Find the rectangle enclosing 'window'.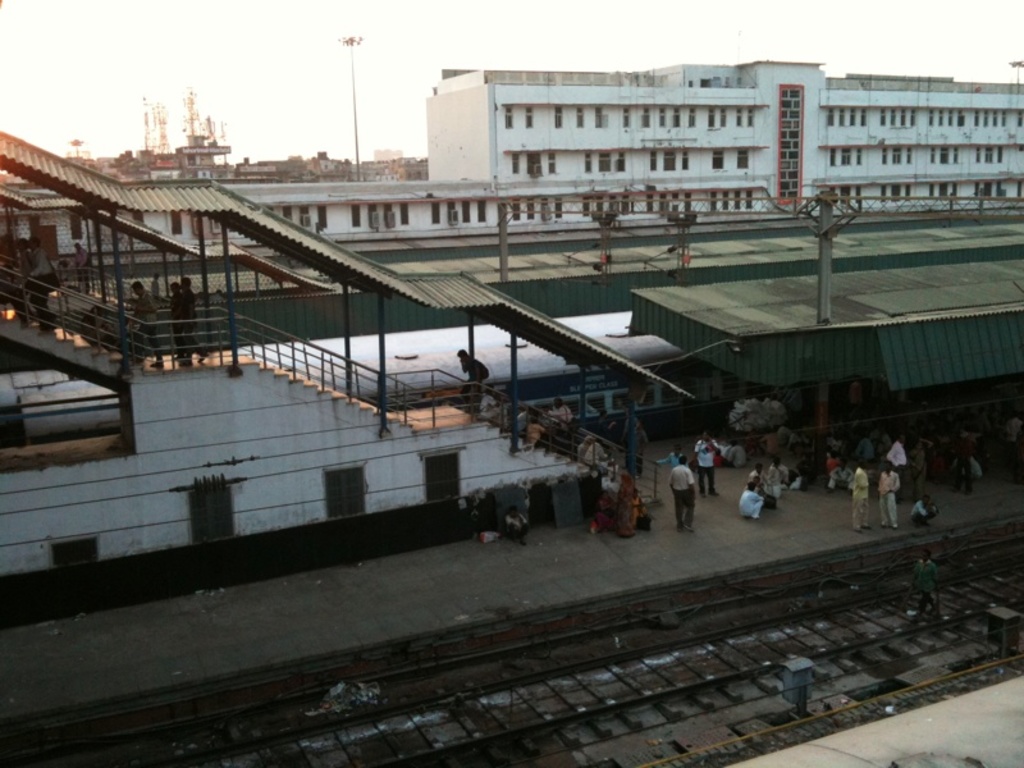
(left=666, top=146, right=681, bottom=170).
